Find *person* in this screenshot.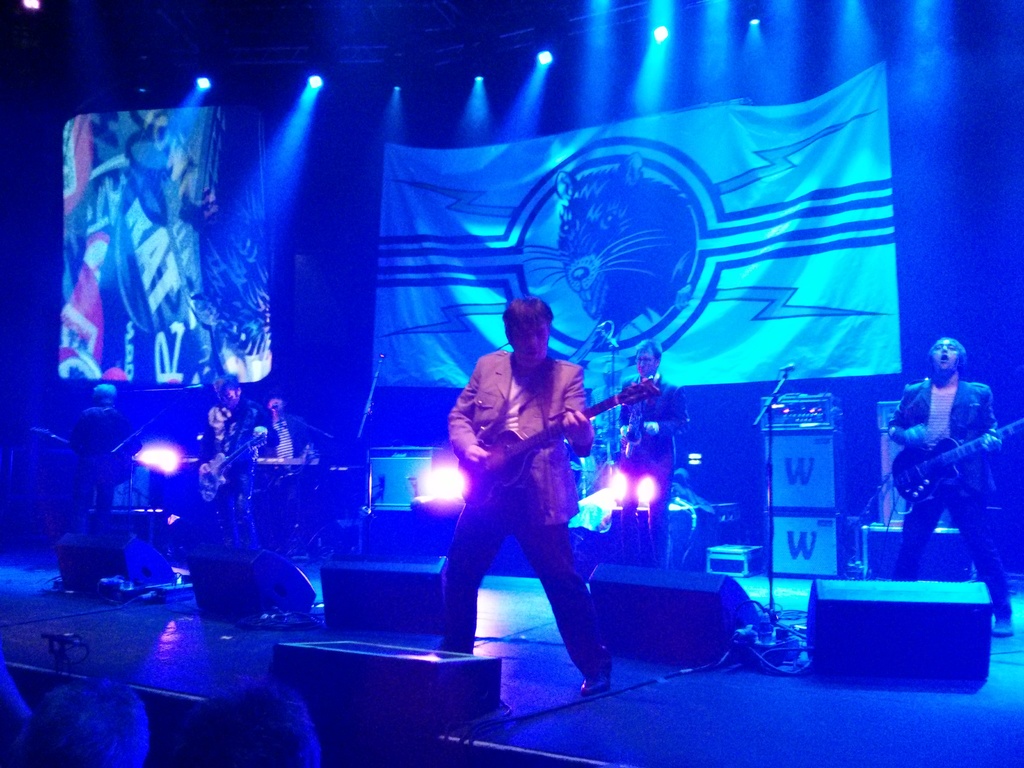
The bounding box for *person* is [6, 674, 152, 767].
